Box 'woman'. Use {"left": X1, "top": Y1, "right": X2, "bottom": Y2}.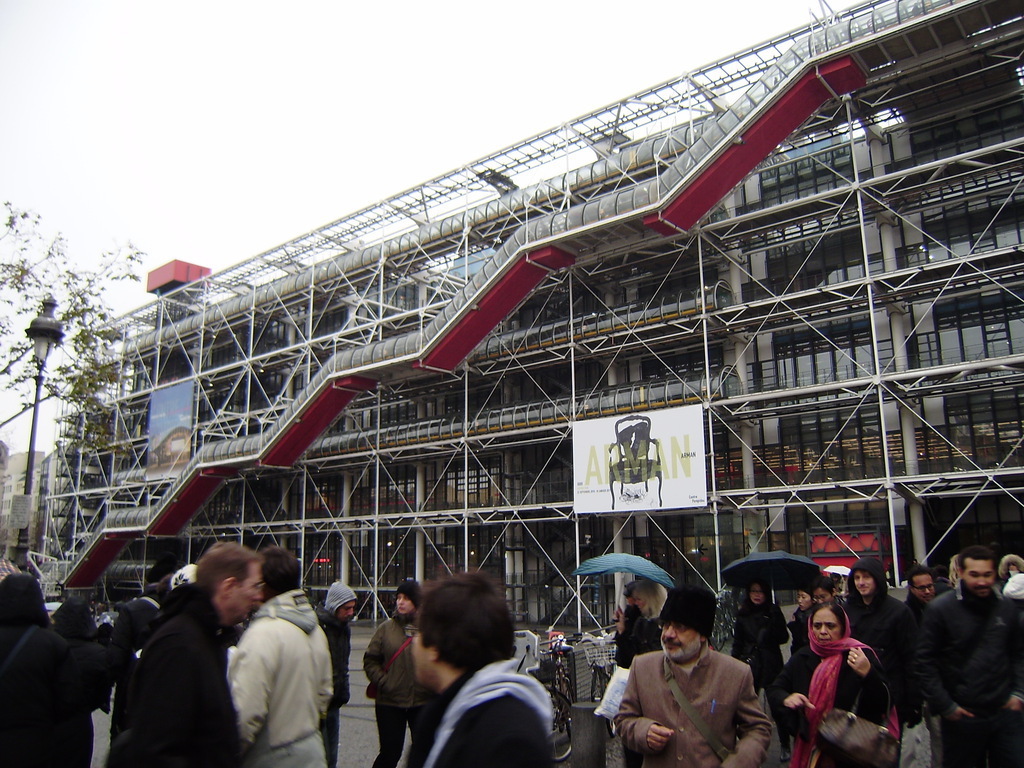
{"left": 612, "top": 580, "right": 666, "bottom": 670}.
